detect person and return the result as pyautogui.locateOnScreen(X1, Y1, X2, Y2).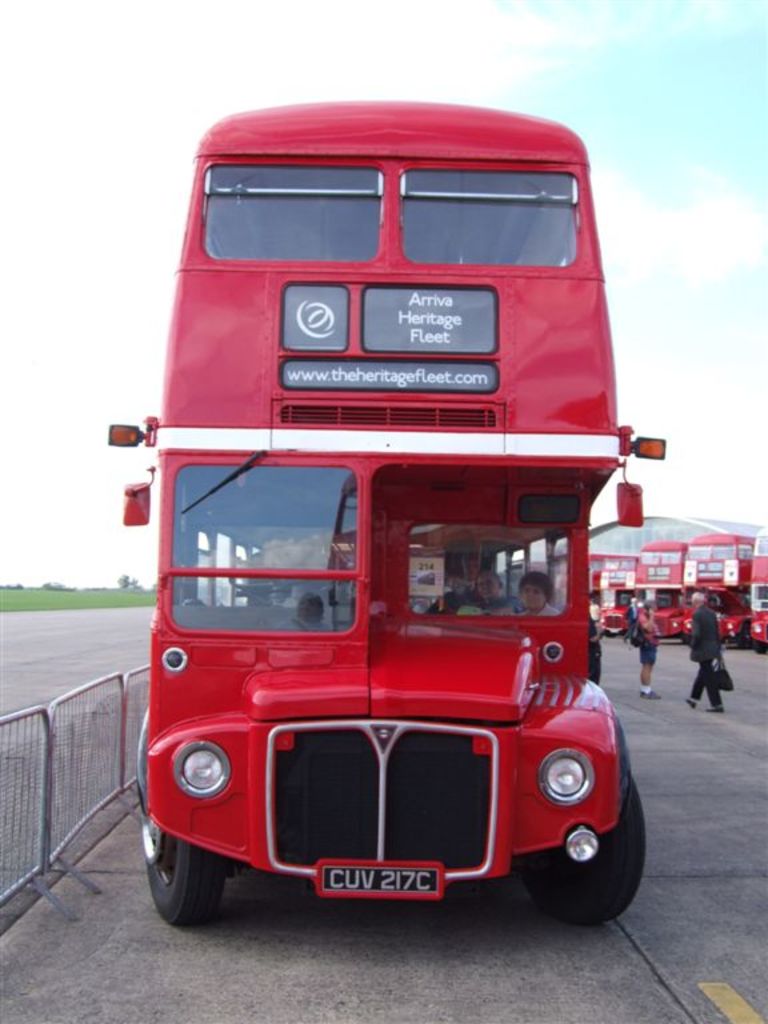
pyautogui.locateOnScreen(633, 604, 664, 708).
